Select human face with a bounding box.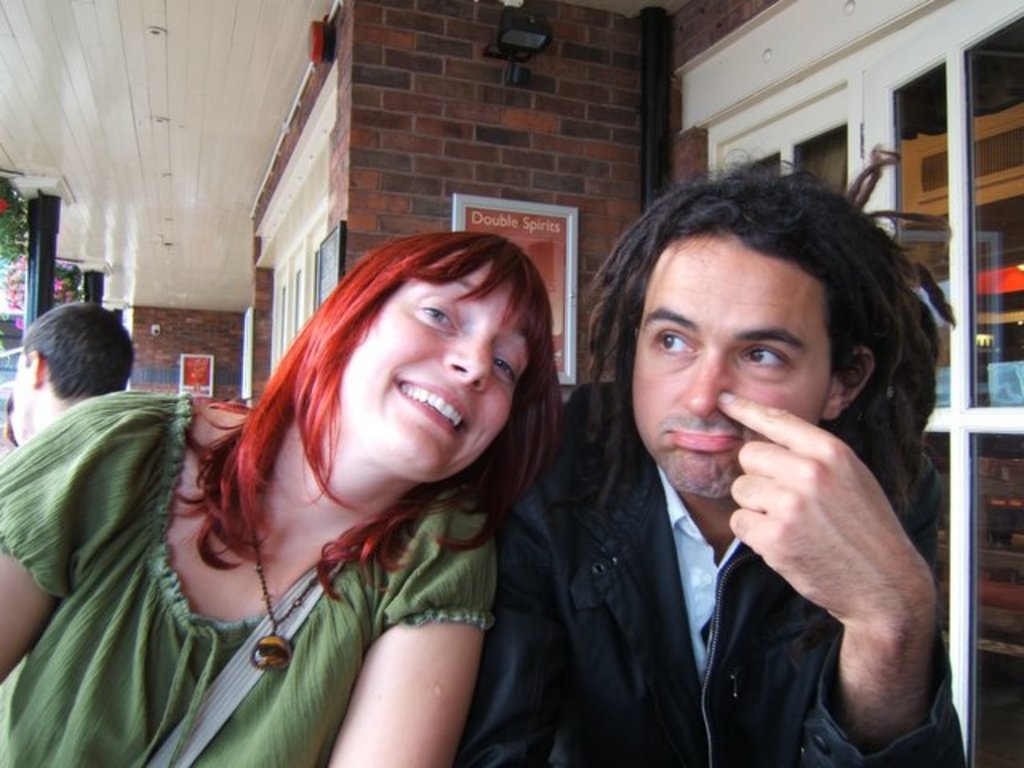
left=13, top=350, right=34, bottom=440.
